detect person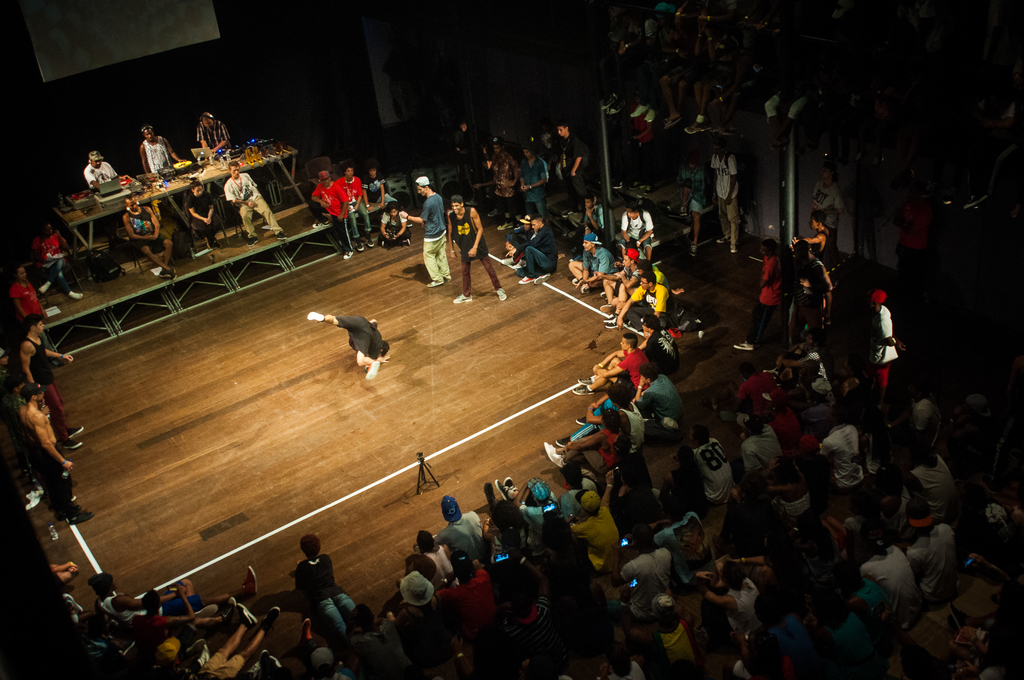
crop(734, 625, 804, 679)
